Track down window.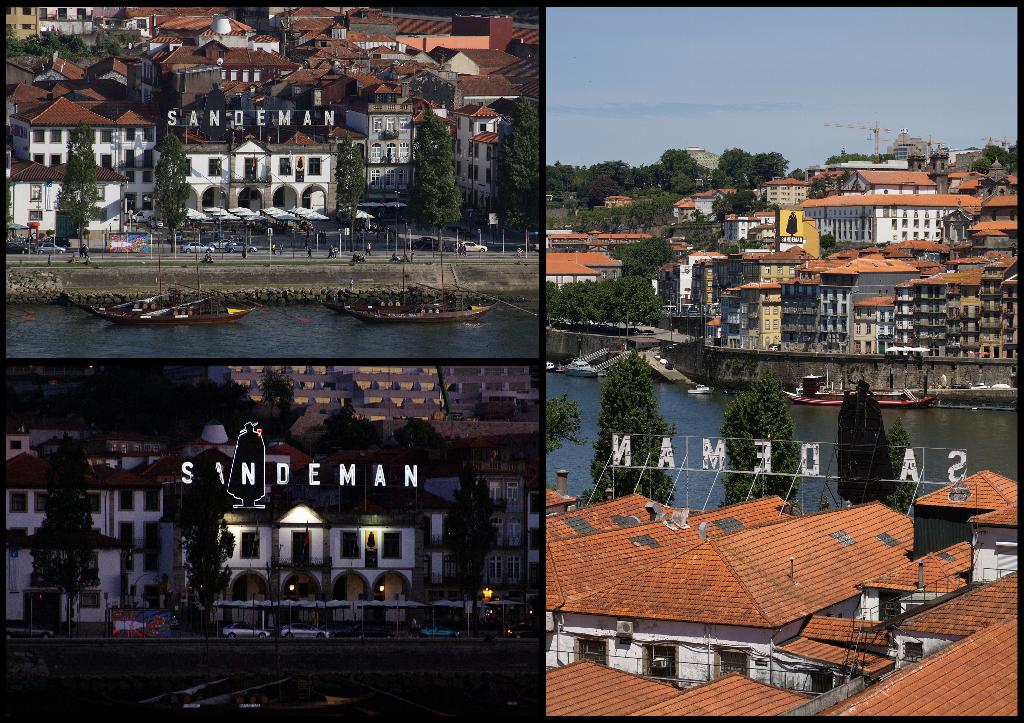
Tracked to 874/590/906/619.
